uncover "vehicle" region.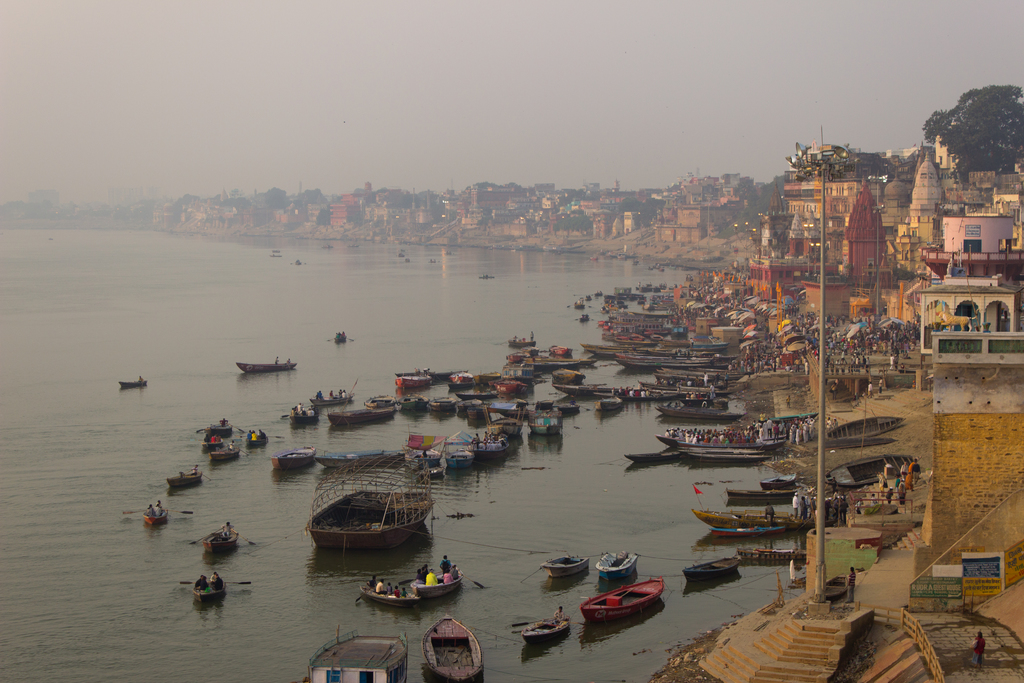
Uncovered: 202, 434, 223, 450.
